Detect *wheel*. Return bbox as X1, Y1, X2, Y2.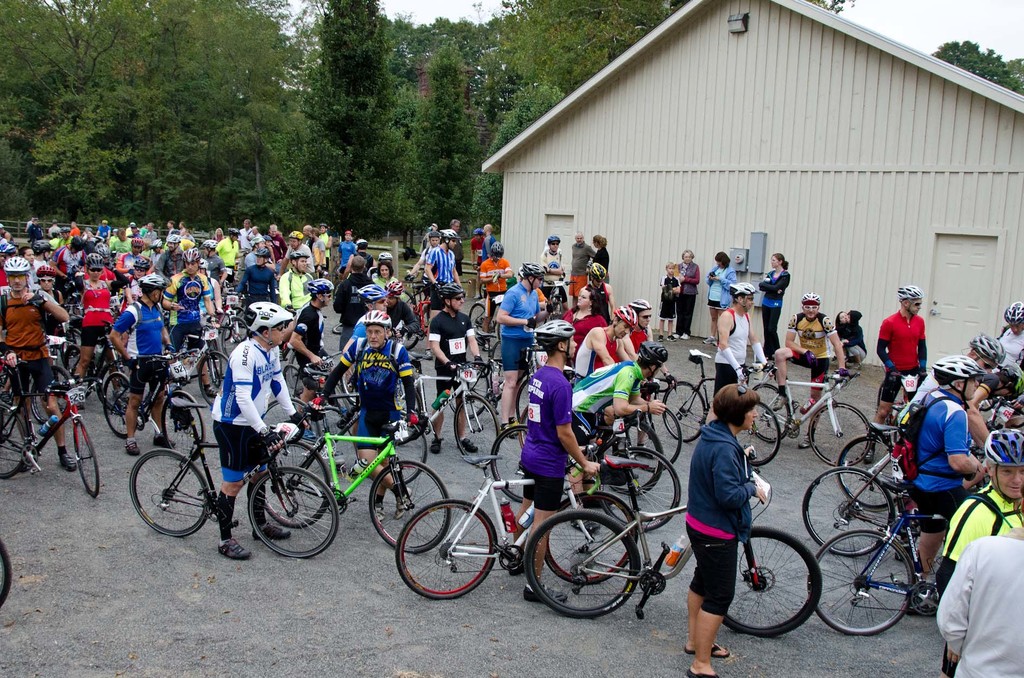
405, 327, 420, 351.
